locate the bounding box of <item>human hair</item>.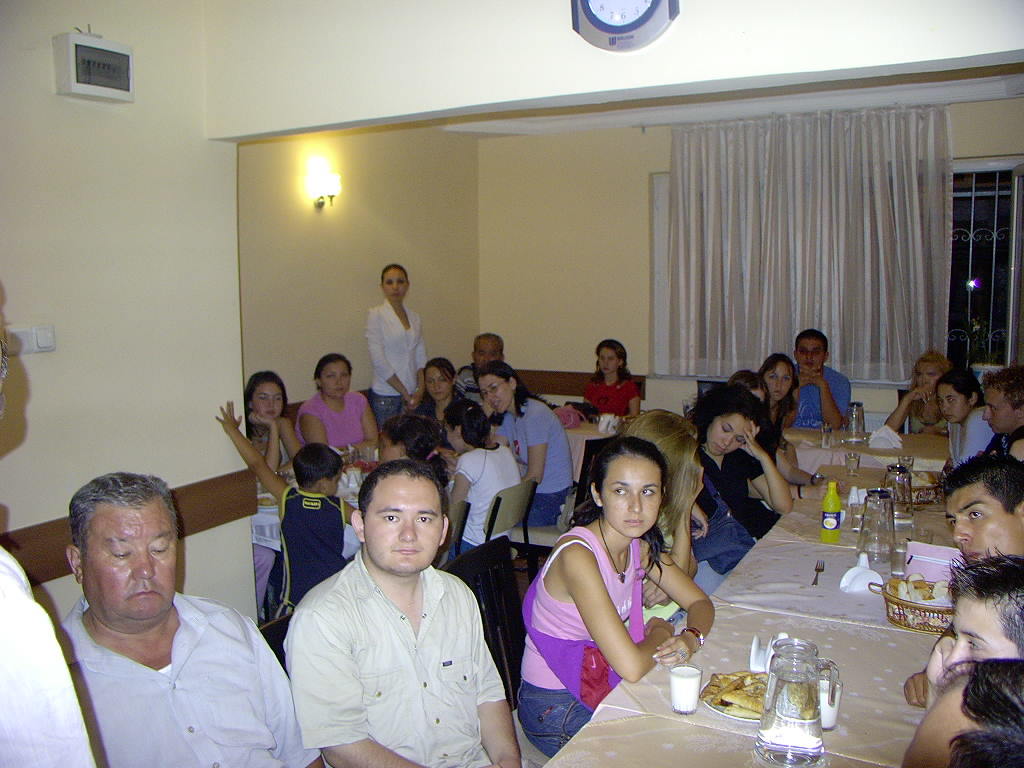
Bounding box: box(382, 414, 442, 459).
